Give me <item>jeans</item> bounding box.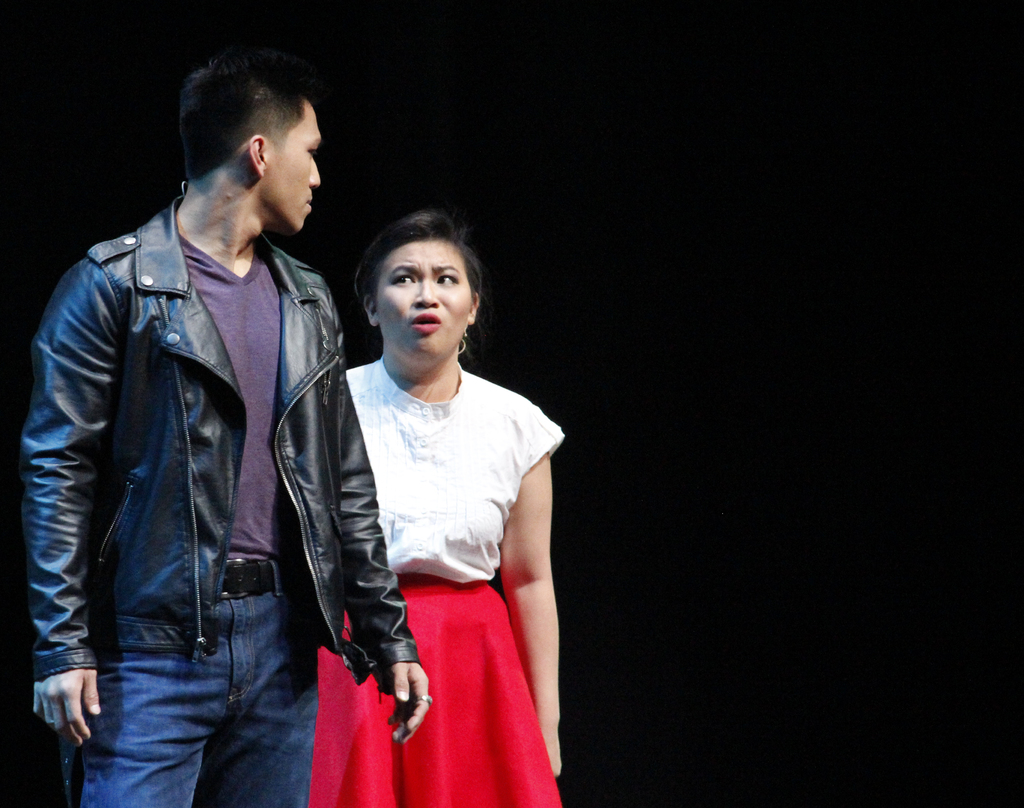
bbox=(55, 554, 317, 807).
